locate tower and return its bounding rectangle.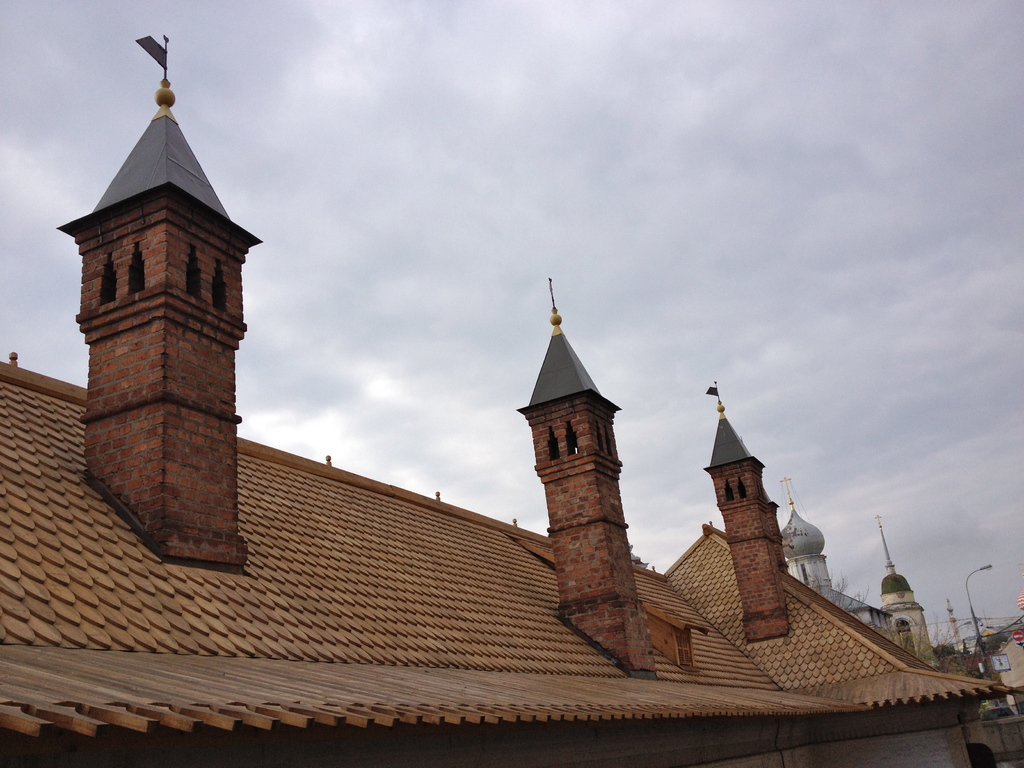
(left=872, top=513, right=938, bottom=671).
